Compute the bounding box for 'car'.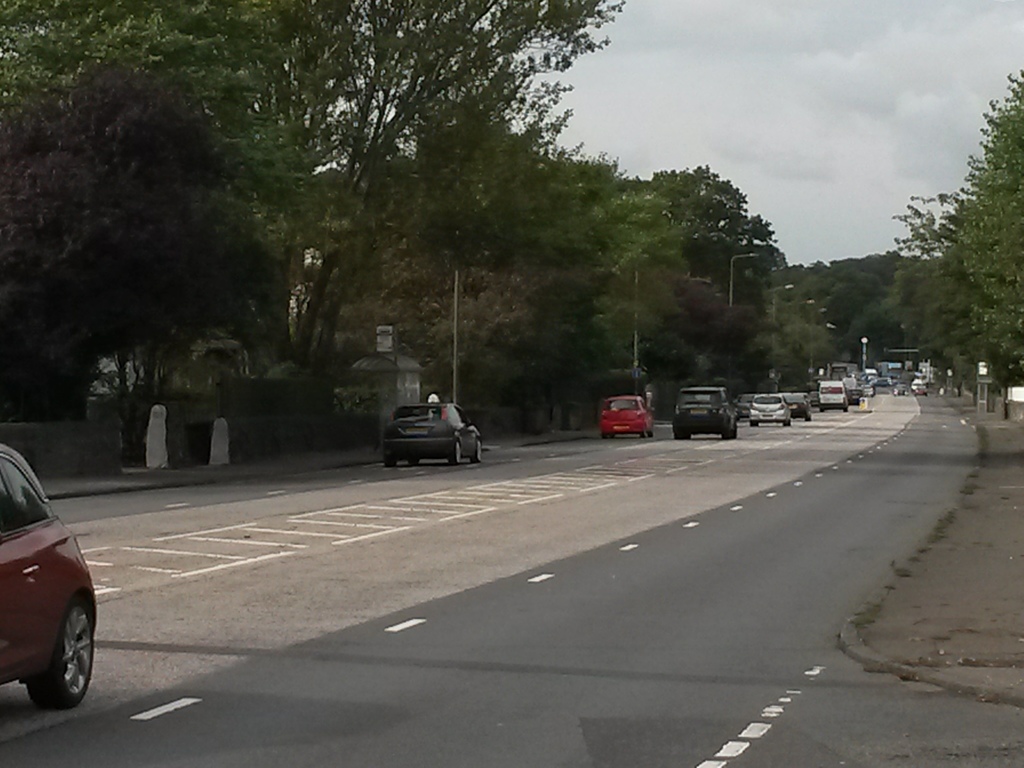
(x1=870, y1=377, x2=888, y2=386).
